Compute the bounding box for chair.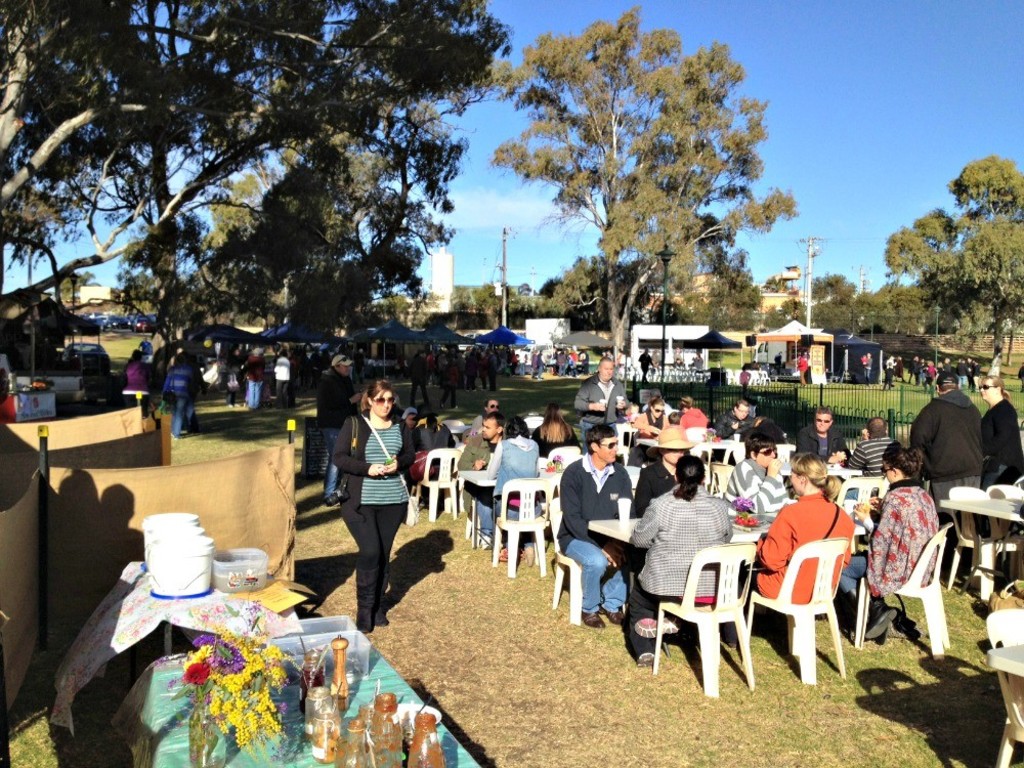
[left=983, top=482, right=1023, bottom=583].
